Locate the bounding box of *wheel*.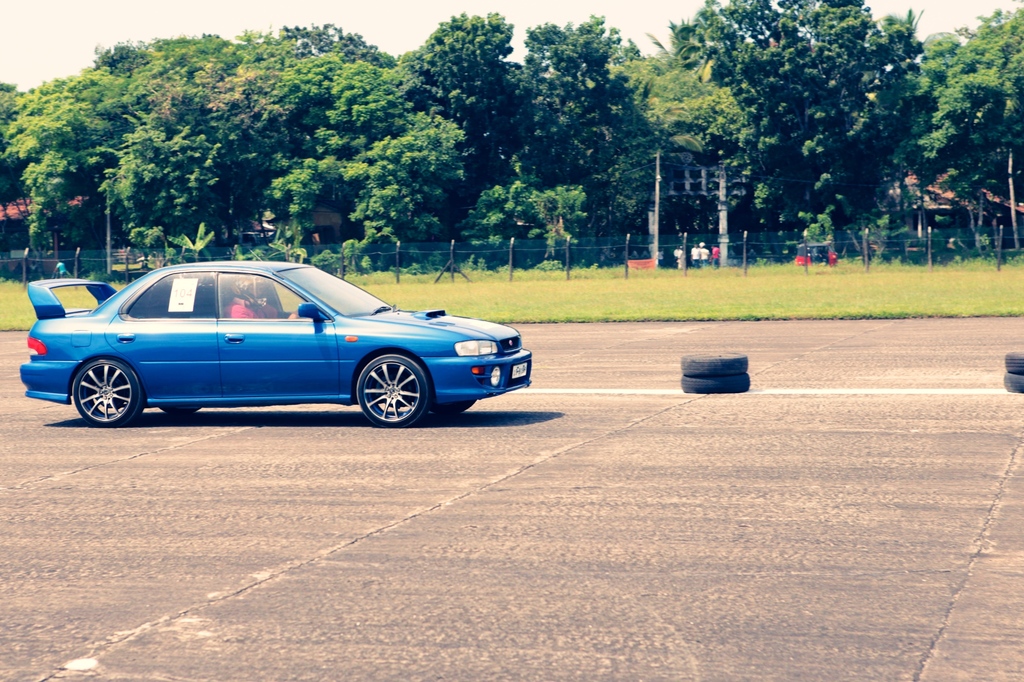
Bounding box: (1004, 372, 1023, 395).
